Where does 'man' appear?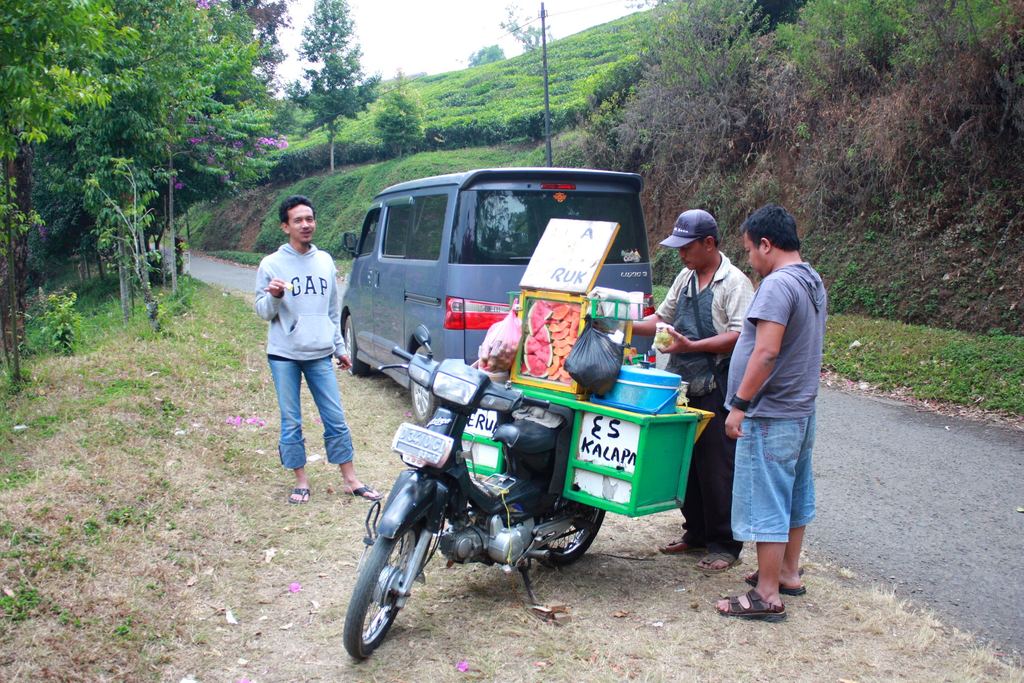
Appears at box(255, 195, 381, 506).
